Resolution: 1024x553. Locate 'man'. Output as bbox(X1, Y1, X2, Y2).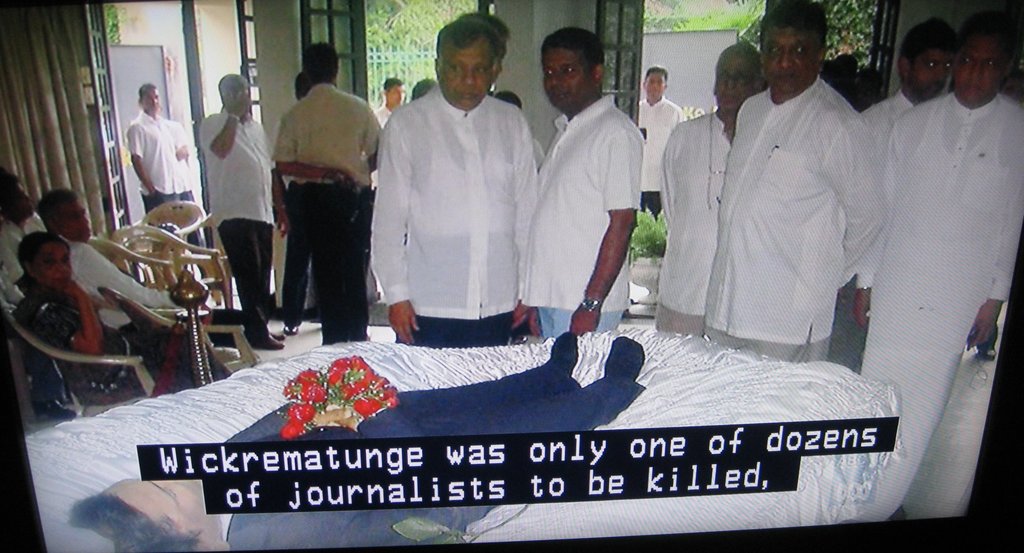
bbox(874, 13, 1023, 524).
